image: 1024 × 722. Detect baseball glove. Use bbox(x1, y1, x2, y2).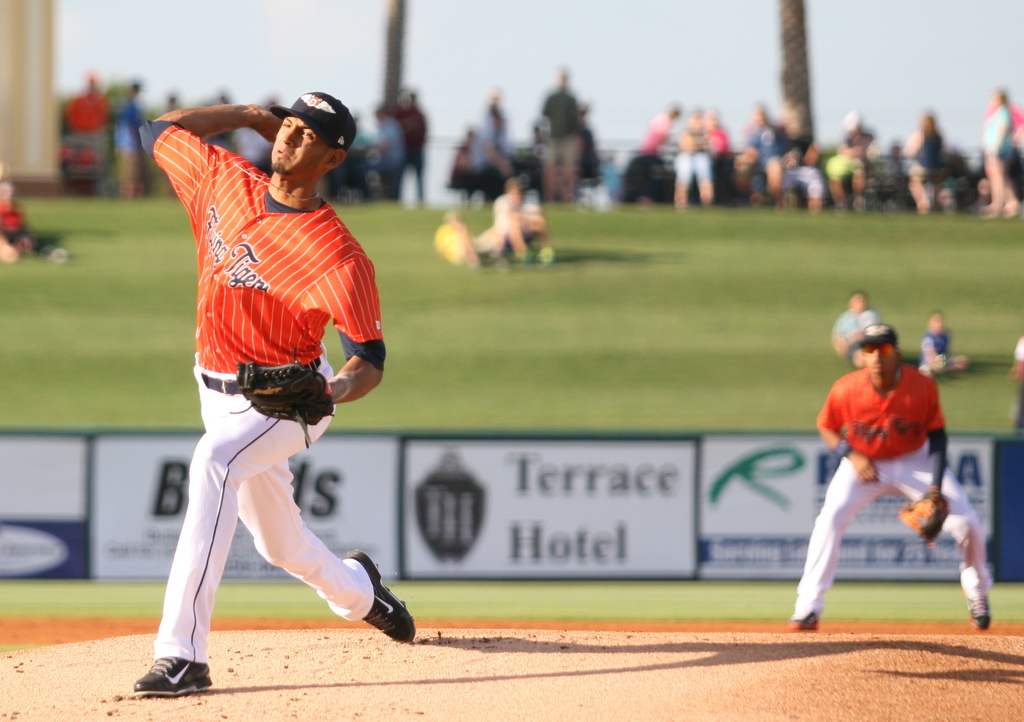
bbox(230, 344, 337, 444).
